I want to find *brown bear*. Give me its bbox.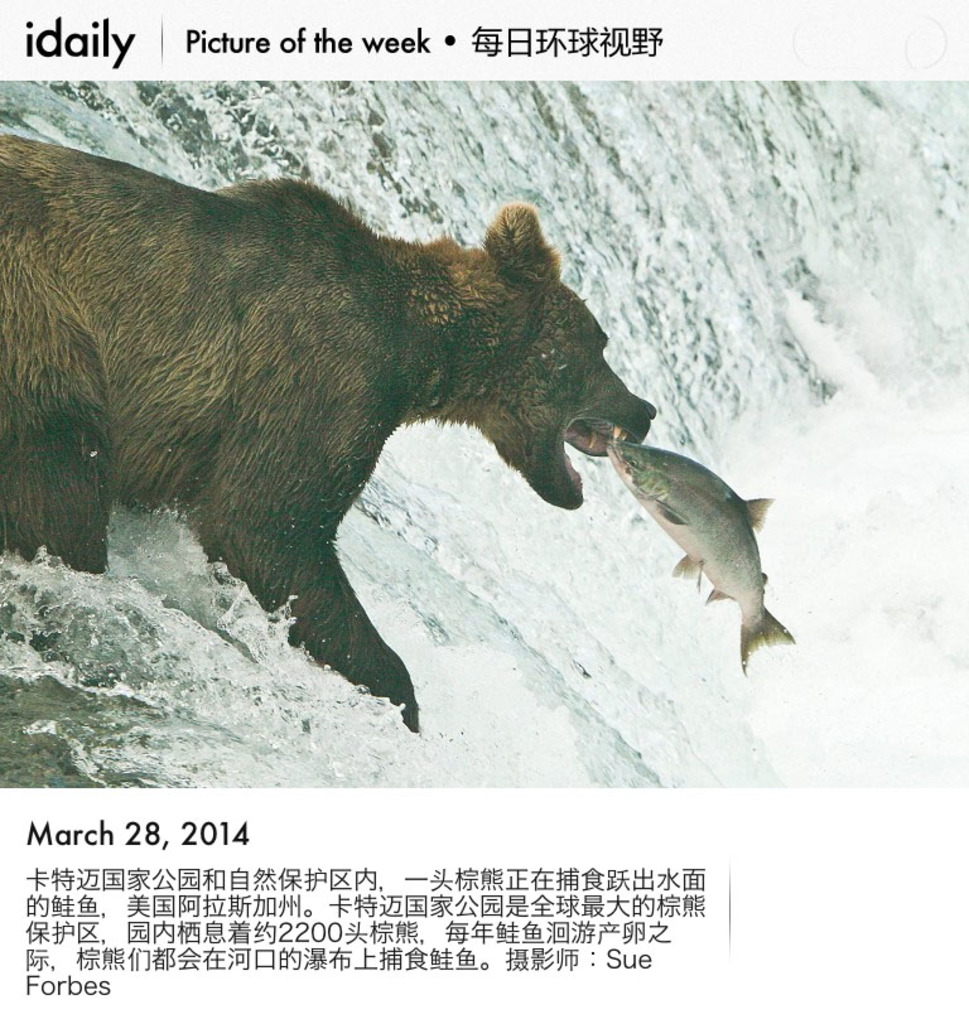
crop(0, 134, 662, 728).
